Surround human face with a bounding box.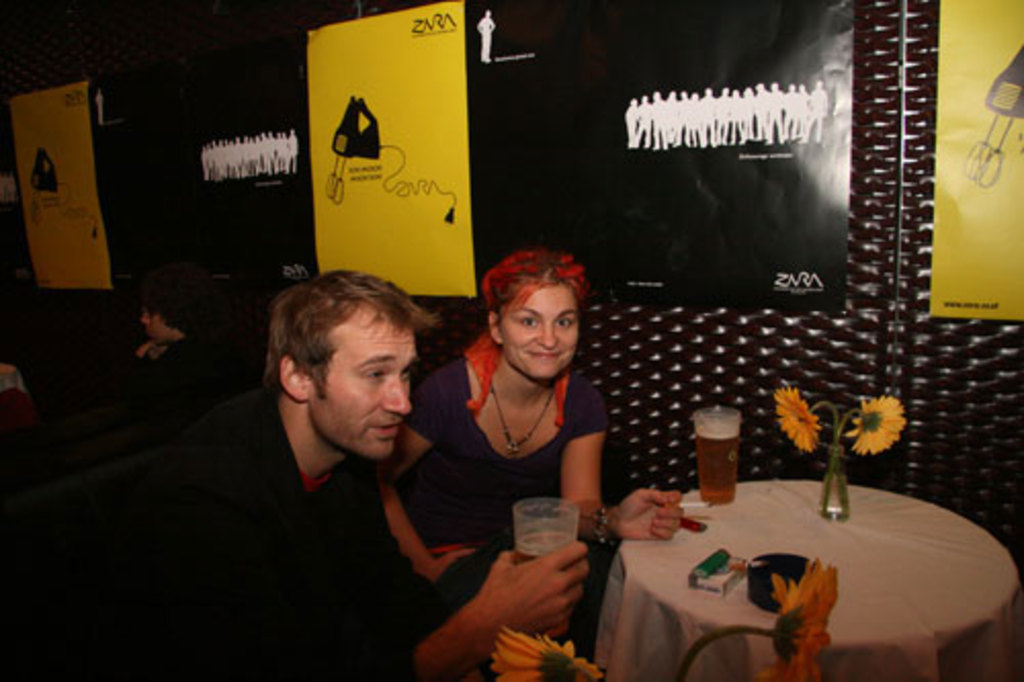
box=[504, 287, 580, 377].
